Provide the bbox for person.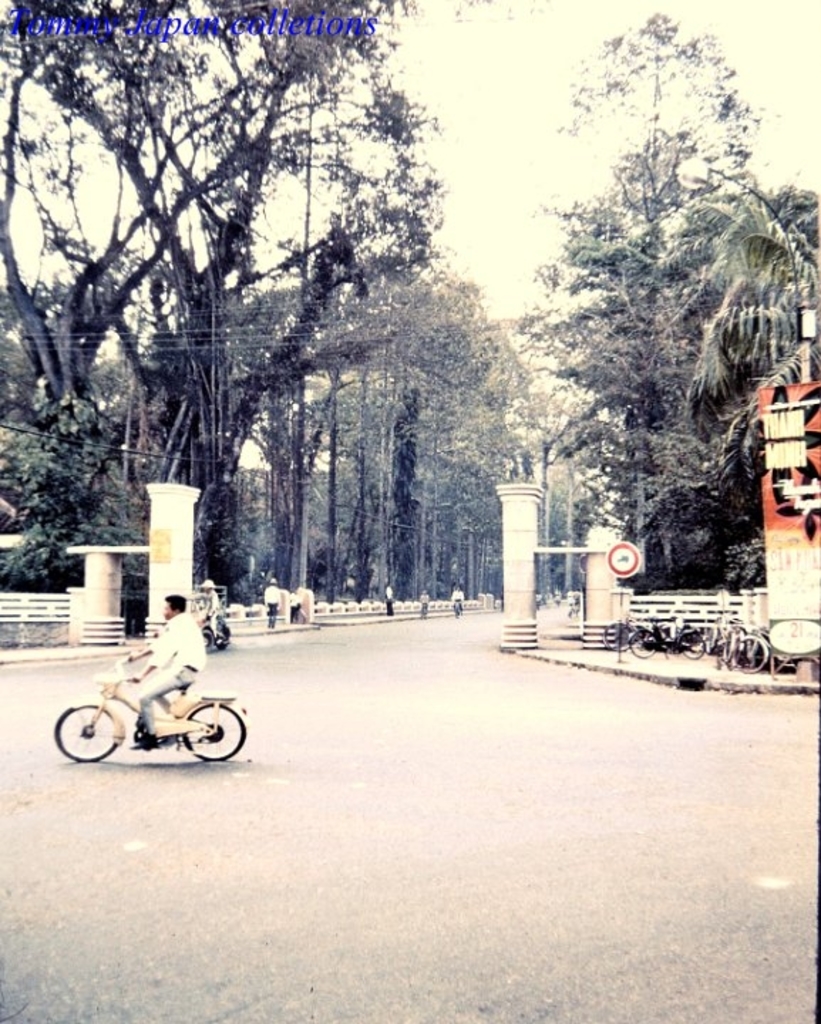
(x1=122, y1=594, x2=205, y2=751).
